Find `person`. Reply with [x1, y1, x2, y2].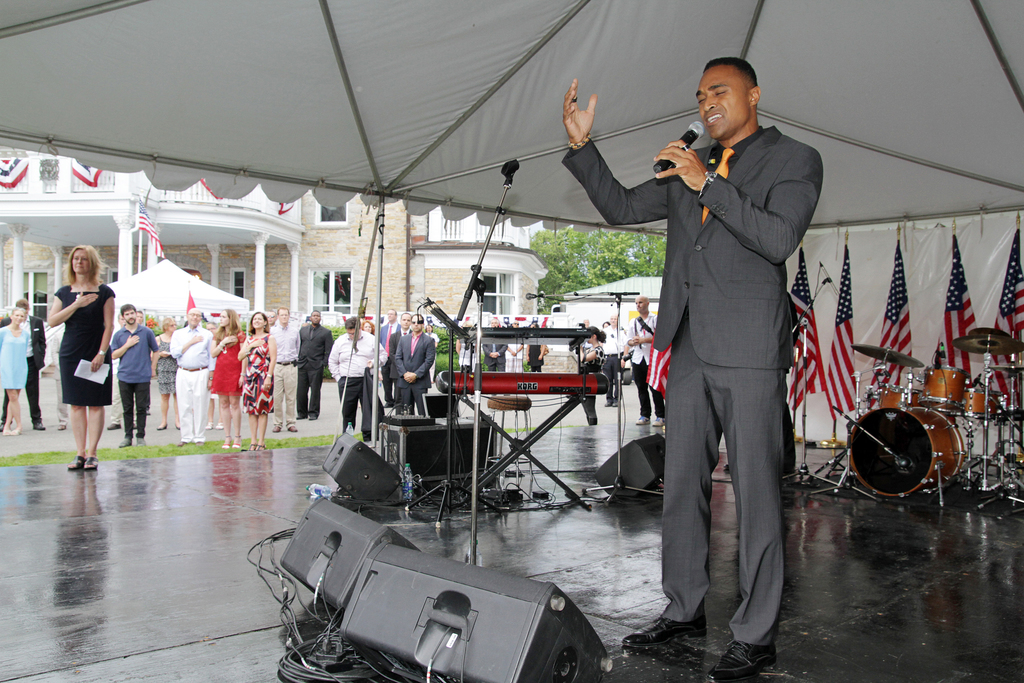
[358, 319, 382, 340].
